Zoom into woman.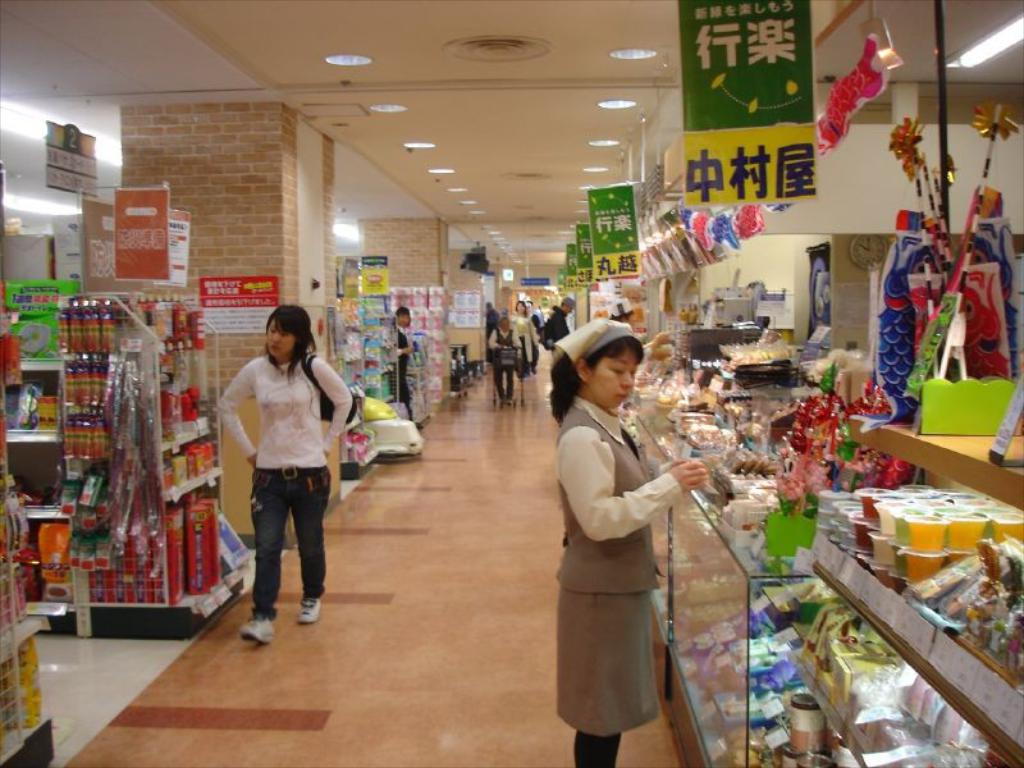
Zoom target: box=[548, 302, 710, 767].
